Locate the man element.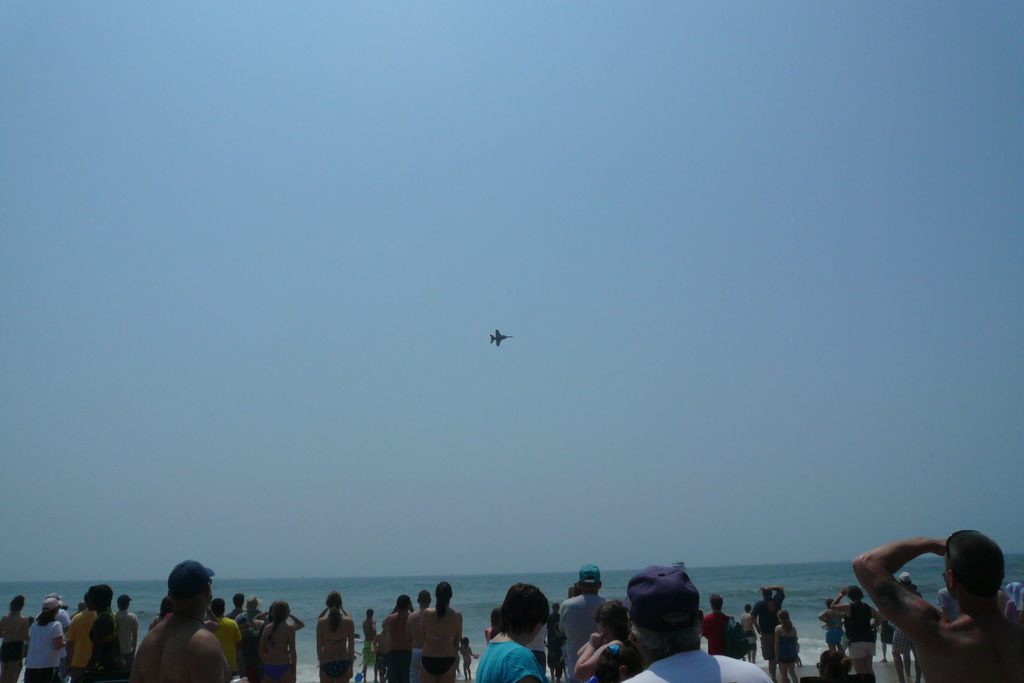
Element bbox: locate(115, 589, 138, 677).
